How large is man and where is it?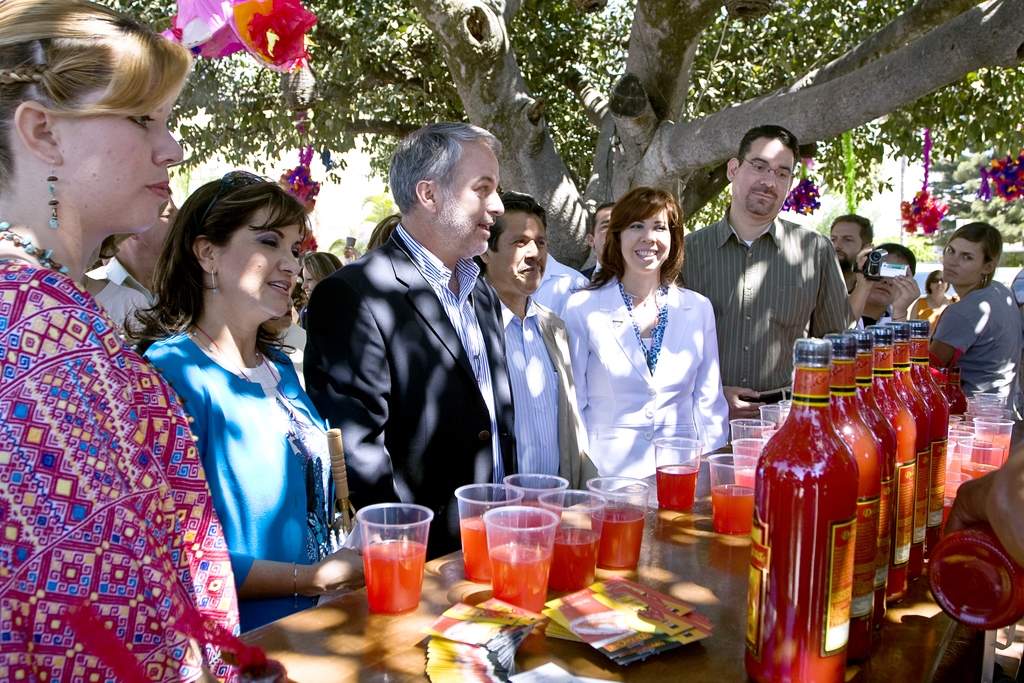
Bounding box: bbox=[525, 202, 595, 338].
